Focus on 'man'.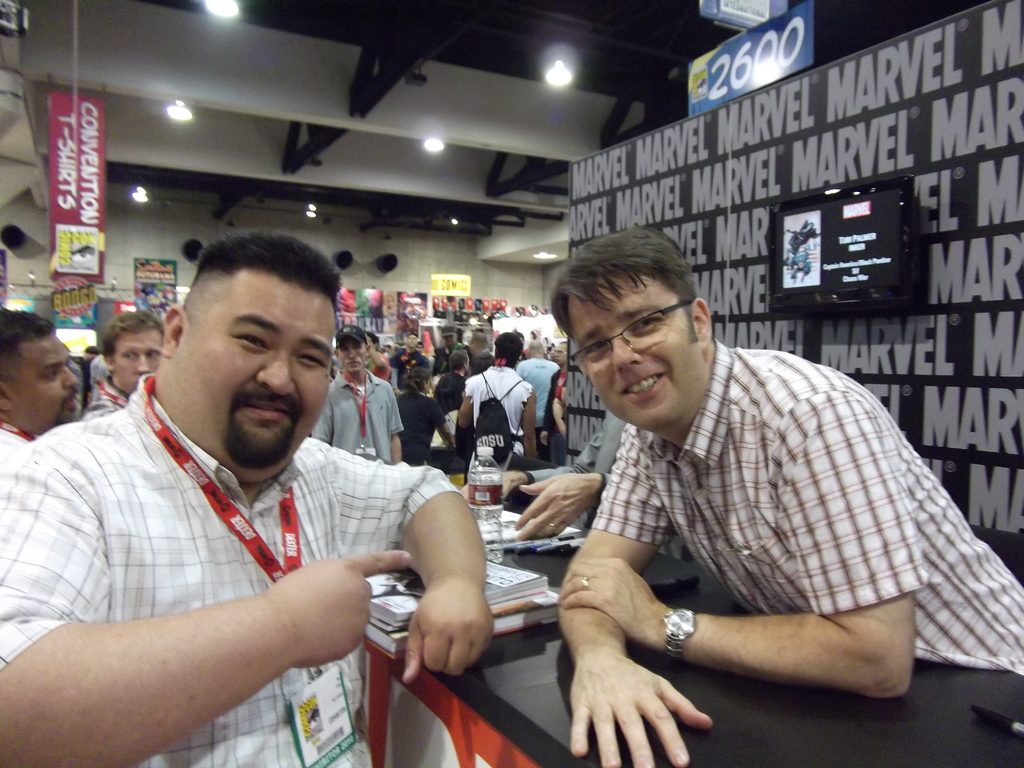
Focused at [0,304,79,465].
